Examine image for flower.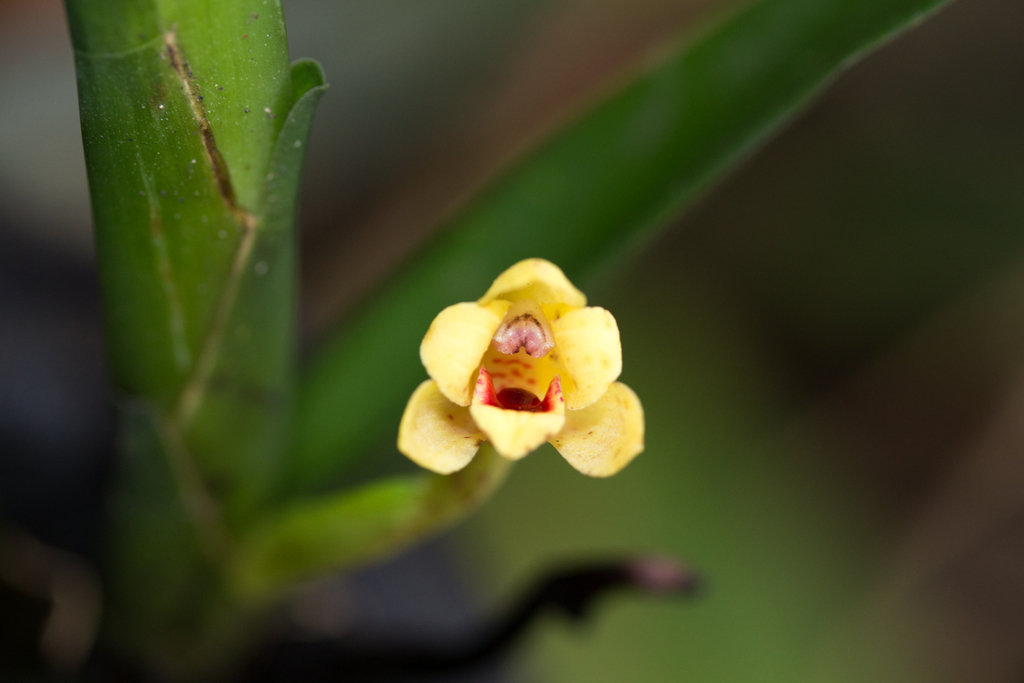
Examination result: 388,255,656,492.
